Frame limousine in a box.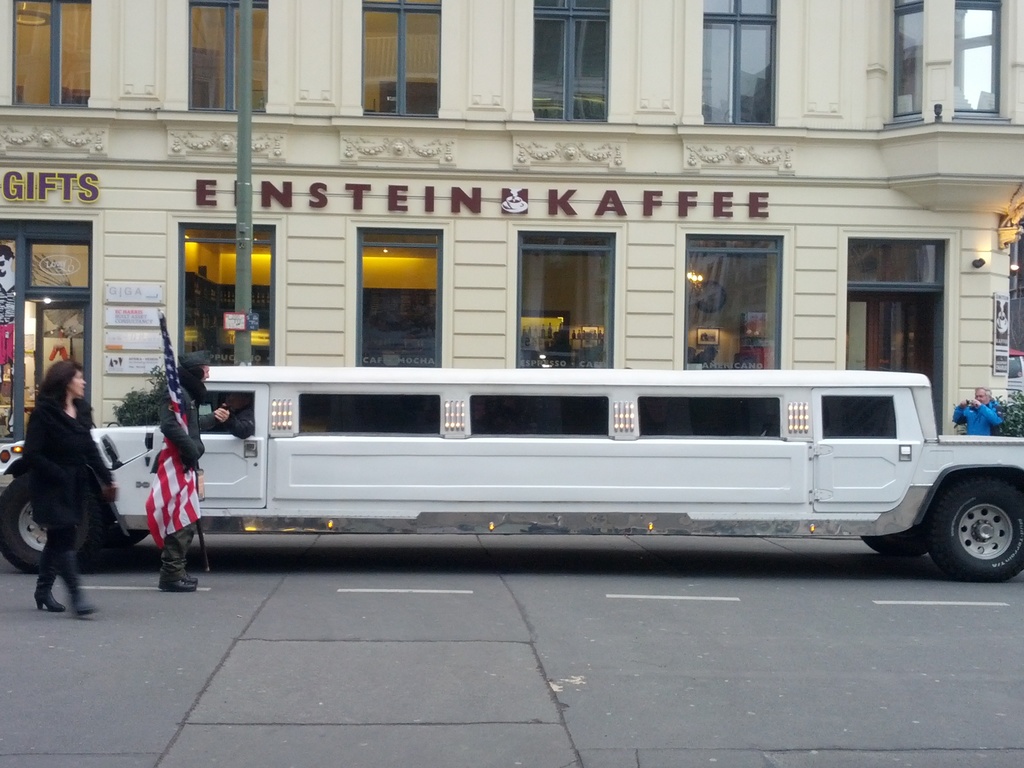
[0, 365, 1023, 584].
